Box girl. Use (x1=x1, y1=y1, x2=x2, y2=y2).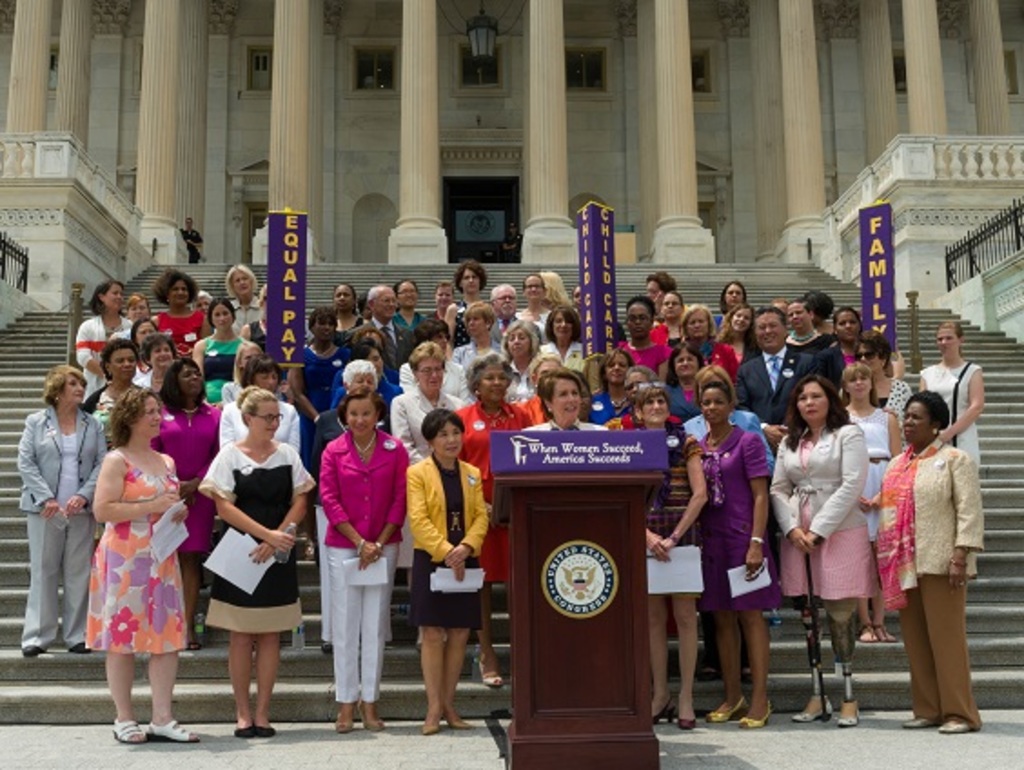
(x1=93, y1=336, x2=142, y2=423).
